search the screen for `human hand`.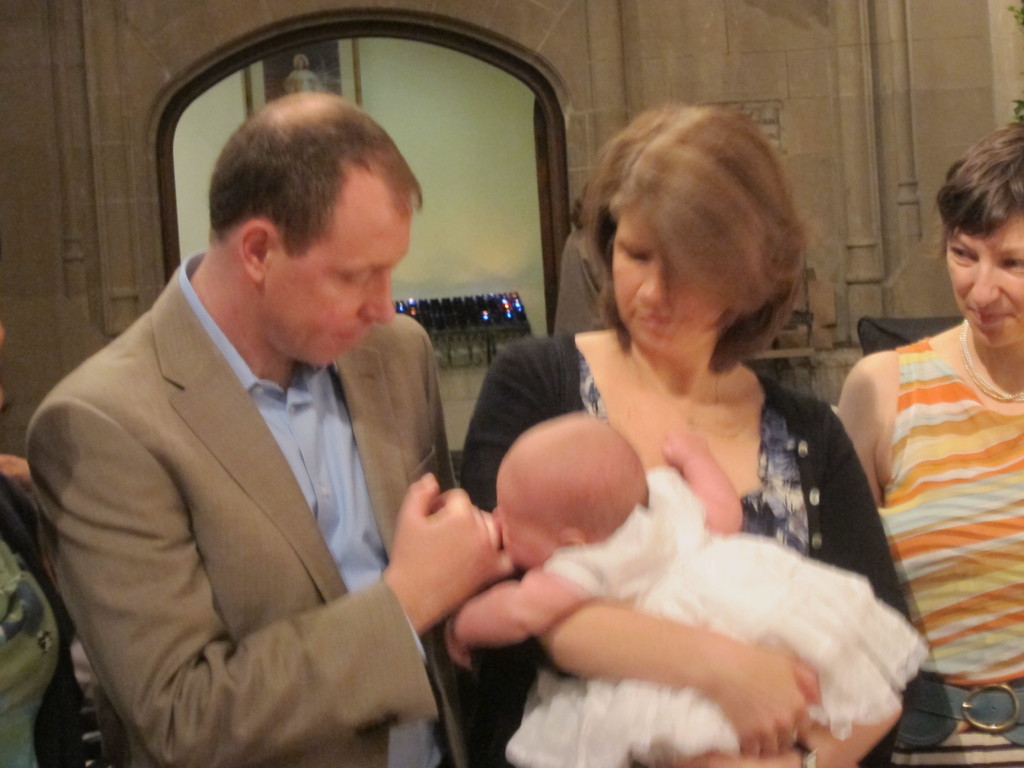
Found at l=653, t=748, r=798, b=767.
